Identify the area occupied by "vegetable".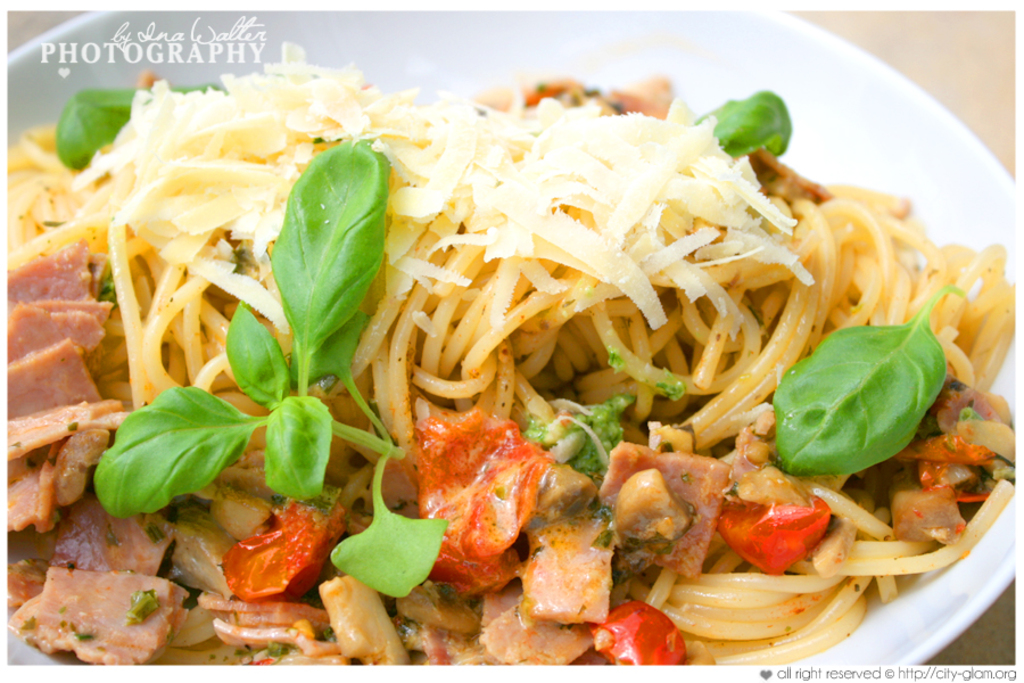
Area: bbox(766, 281, 953, 478).
